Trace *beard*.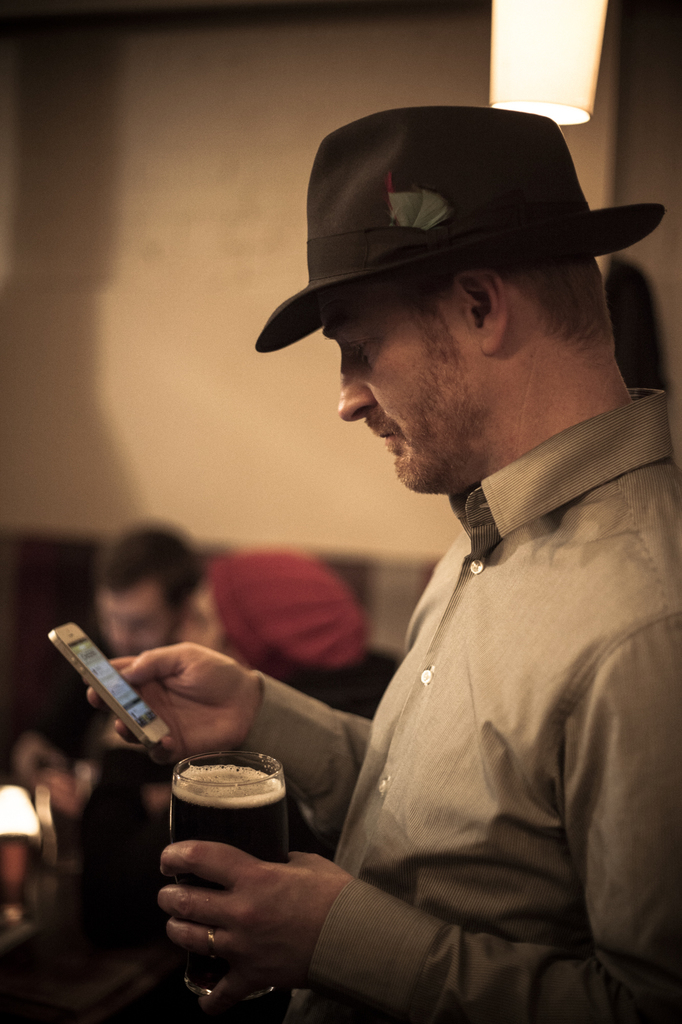
Traced to {"x1": 359, "y1": 355, "x2": 486, "y2": 495}.
